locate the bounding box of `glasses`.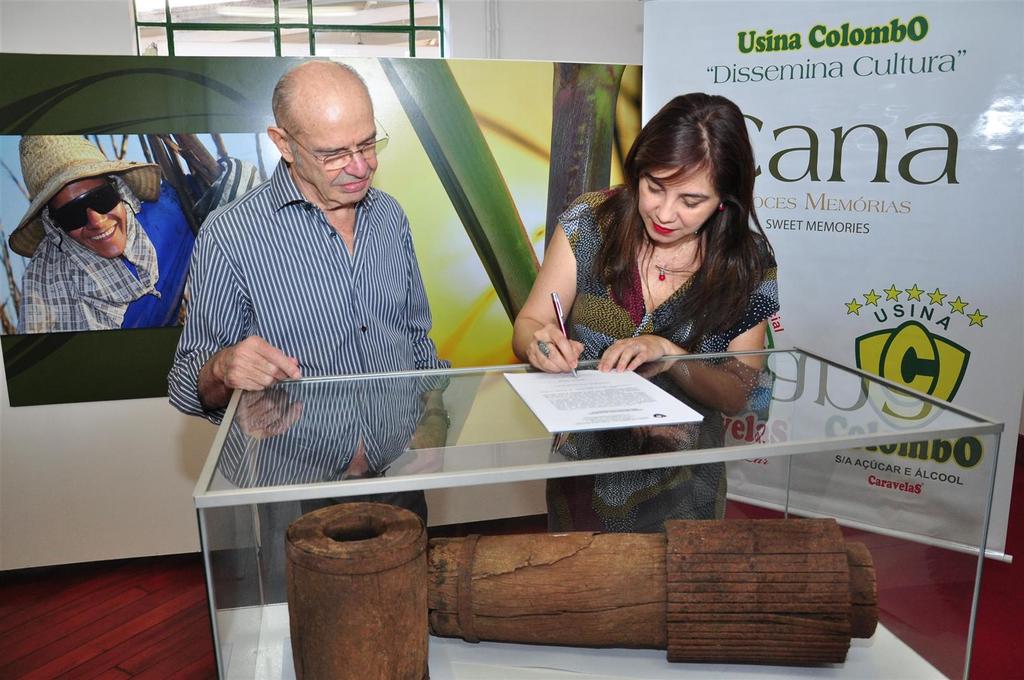
Bounding box: <bbox>281, 115, 389, 171</bbox>.
